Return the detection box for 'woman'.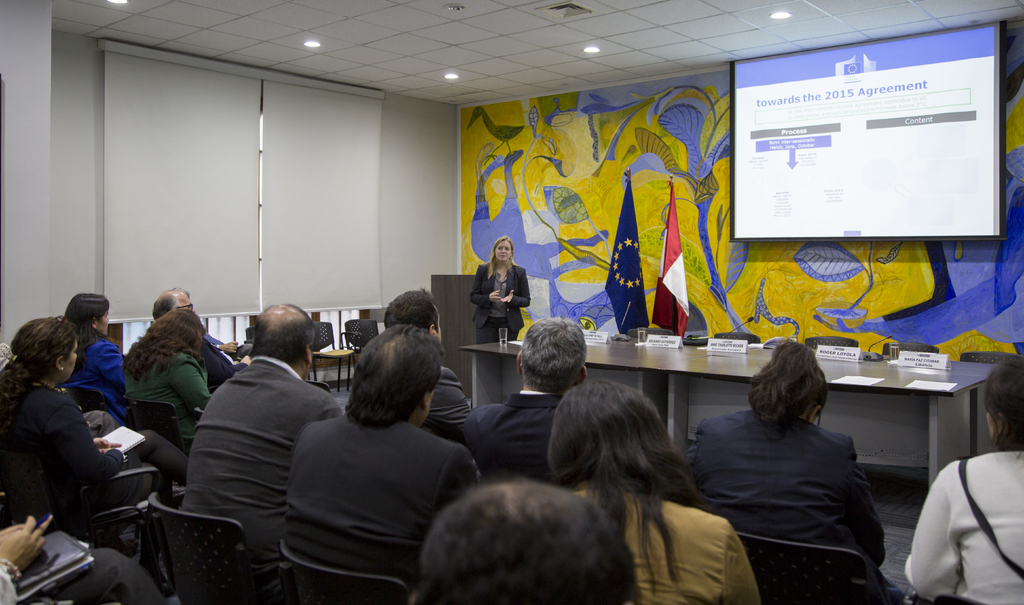
bbox=(63, 287, 129, 423).
